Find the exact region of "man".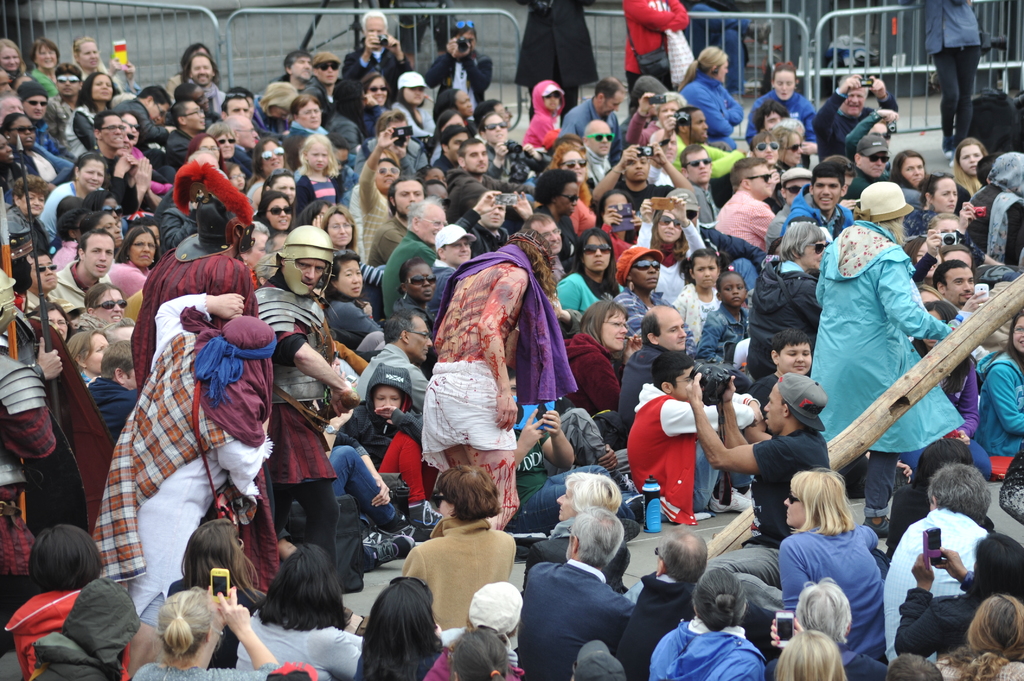
Exact region: (x1=47, y1=228, x2=114, y2=309).
